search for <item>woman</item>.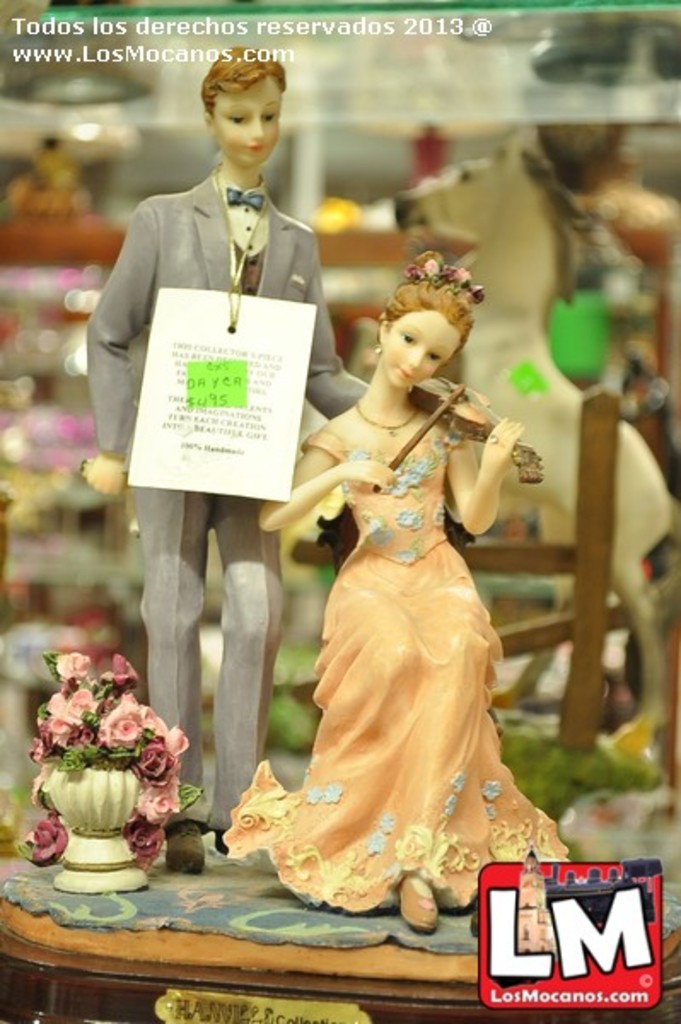
Found at [220,222,563,916].
